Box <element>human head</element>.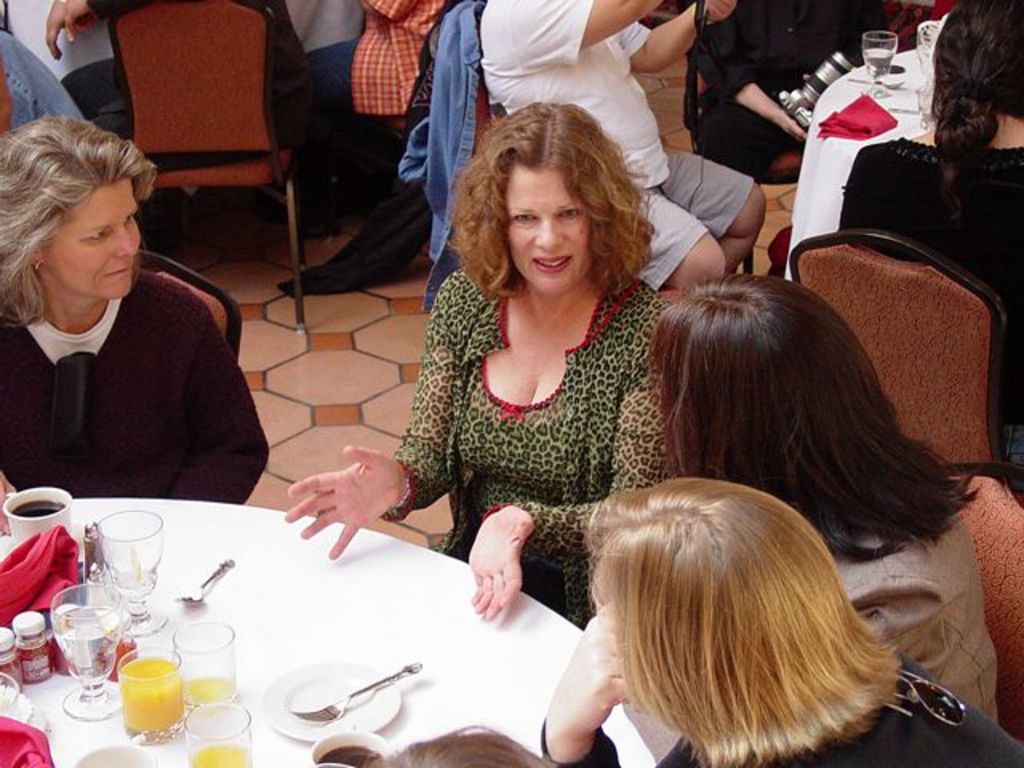
(x1=643, y1=274, x2=878, y2=482).
